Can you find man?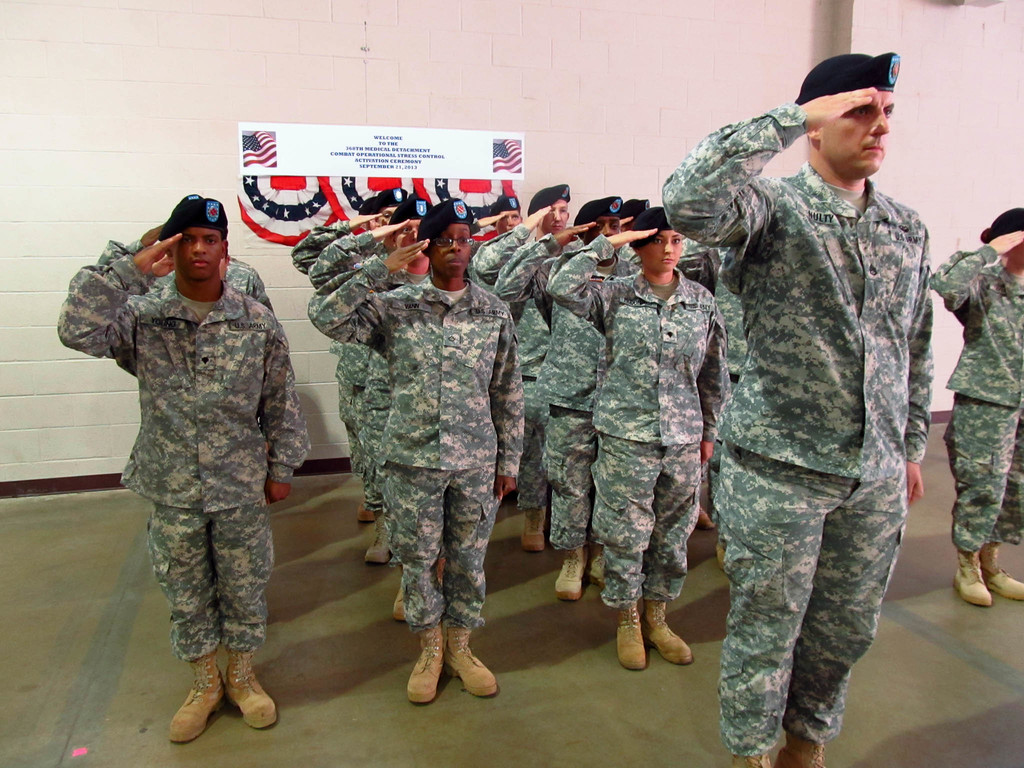
Yes, bounding box: crop(472, 180, 589, 548).
